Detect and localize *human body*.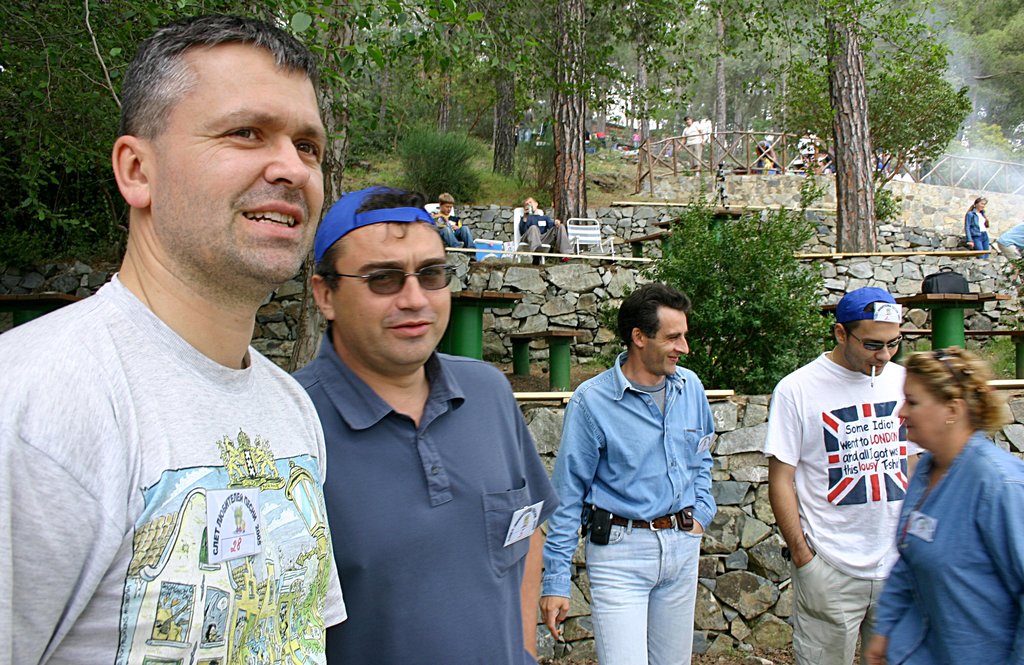
Localized at <bbox>997, 219, 1023, 279</bbox>.
